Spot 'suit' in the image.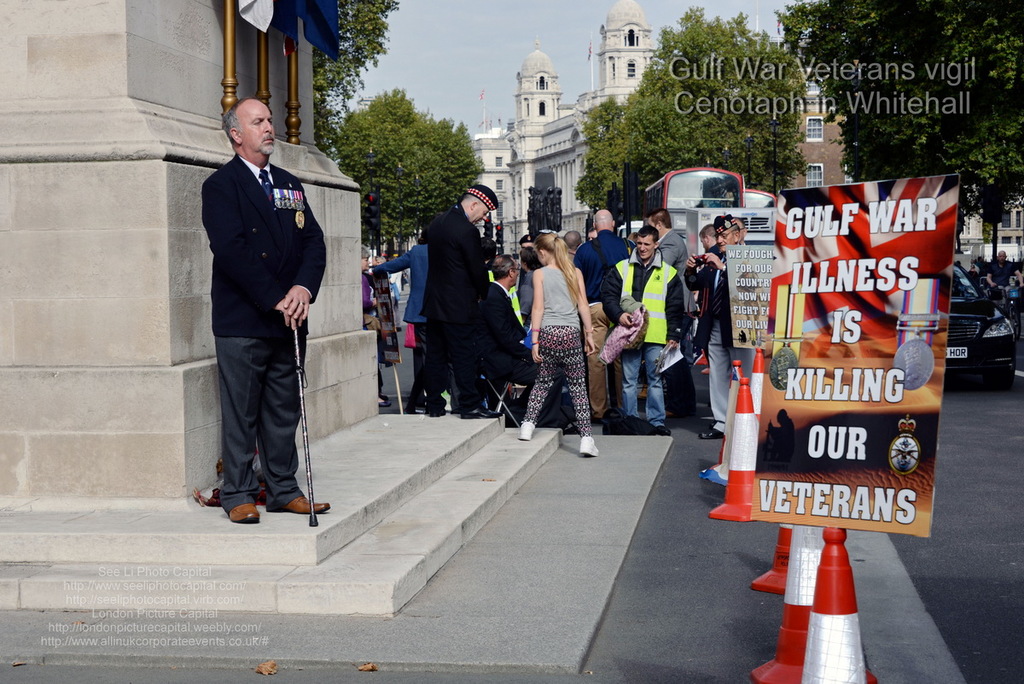
'suit' found at [x1=198, y1=149, x2=332, y2=512].
